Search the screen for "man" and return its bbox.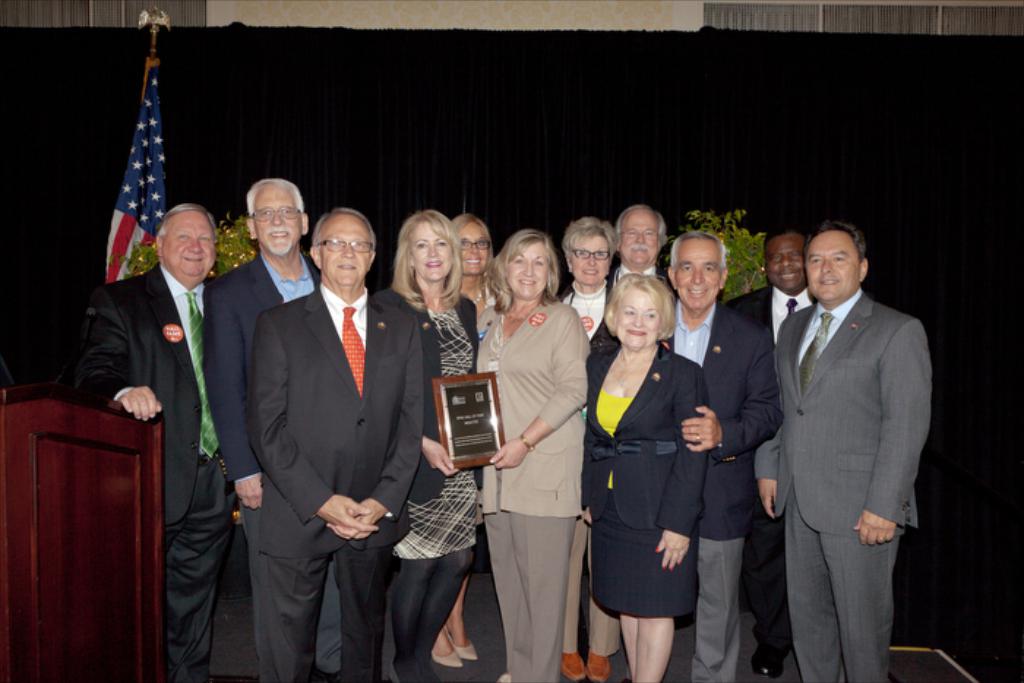
Found: box=[202, 174, 344, 682].
